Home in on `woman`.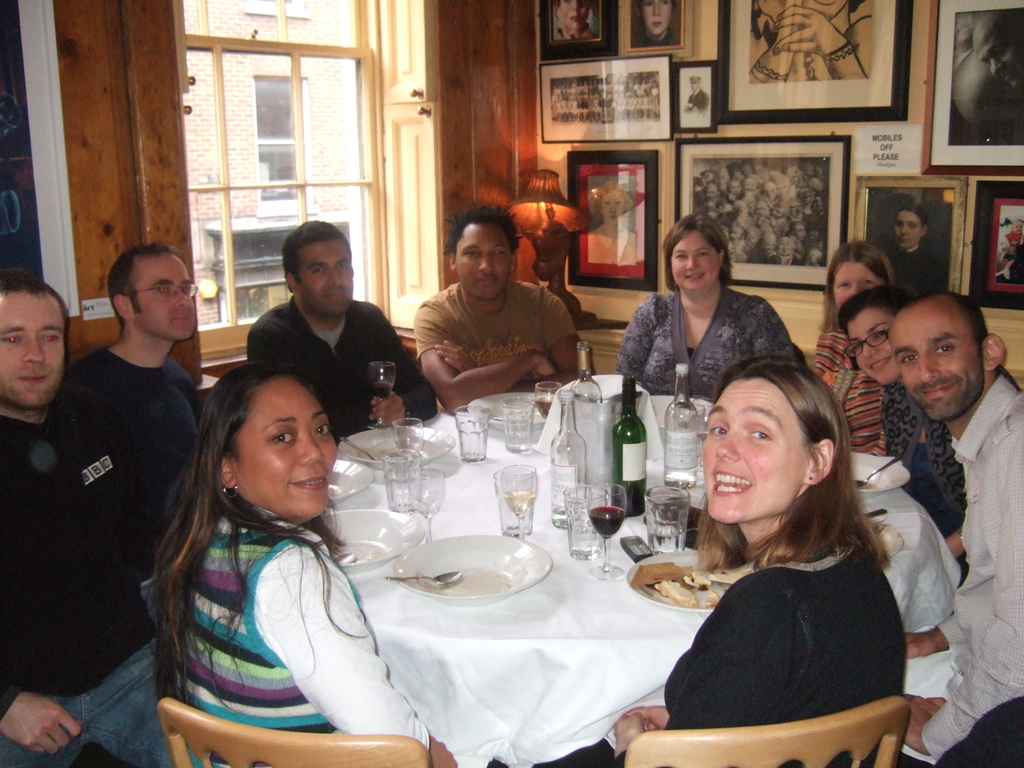
Homed in at select_region(616, 214, 800, 405).
